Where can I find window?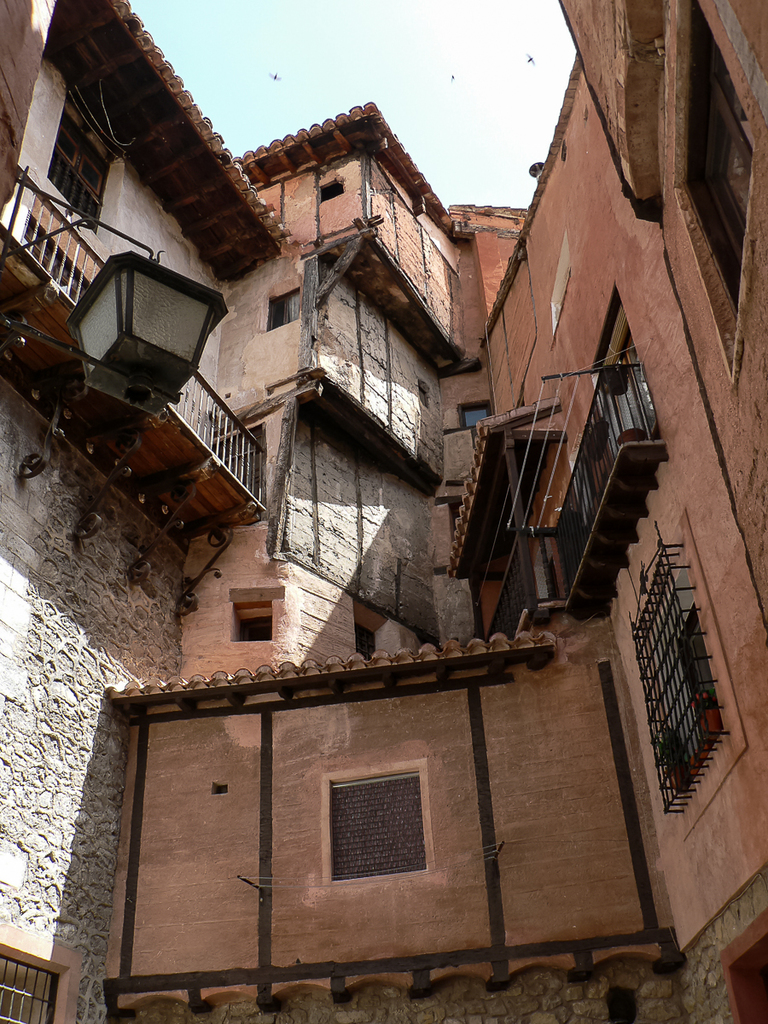
You can find it at box(618, 514, 750, 843).
